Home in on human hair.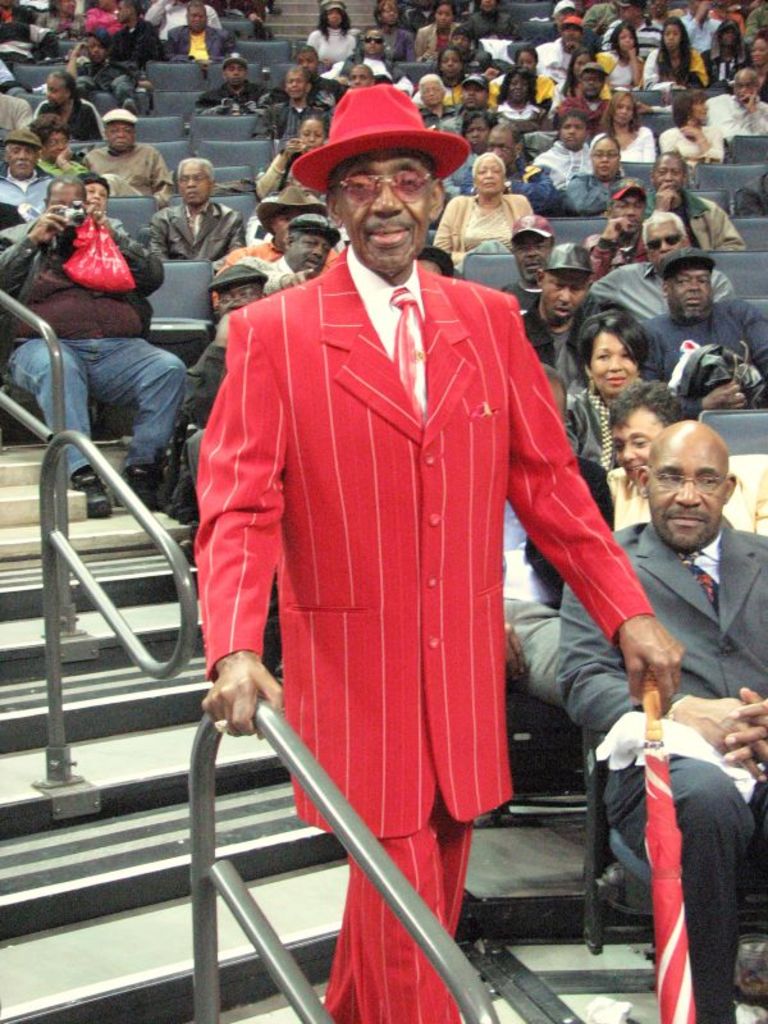
Homed in at box(561, 46, 598, 99).
